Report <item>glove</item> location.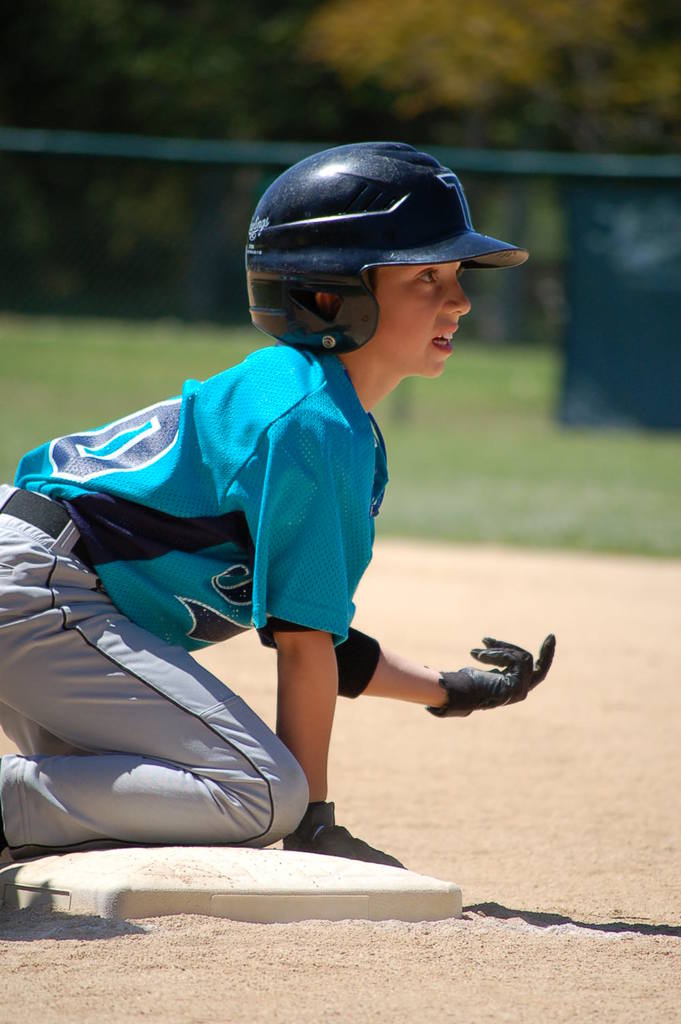
Report: (left=273, top=799, right=411, bottom=871).
